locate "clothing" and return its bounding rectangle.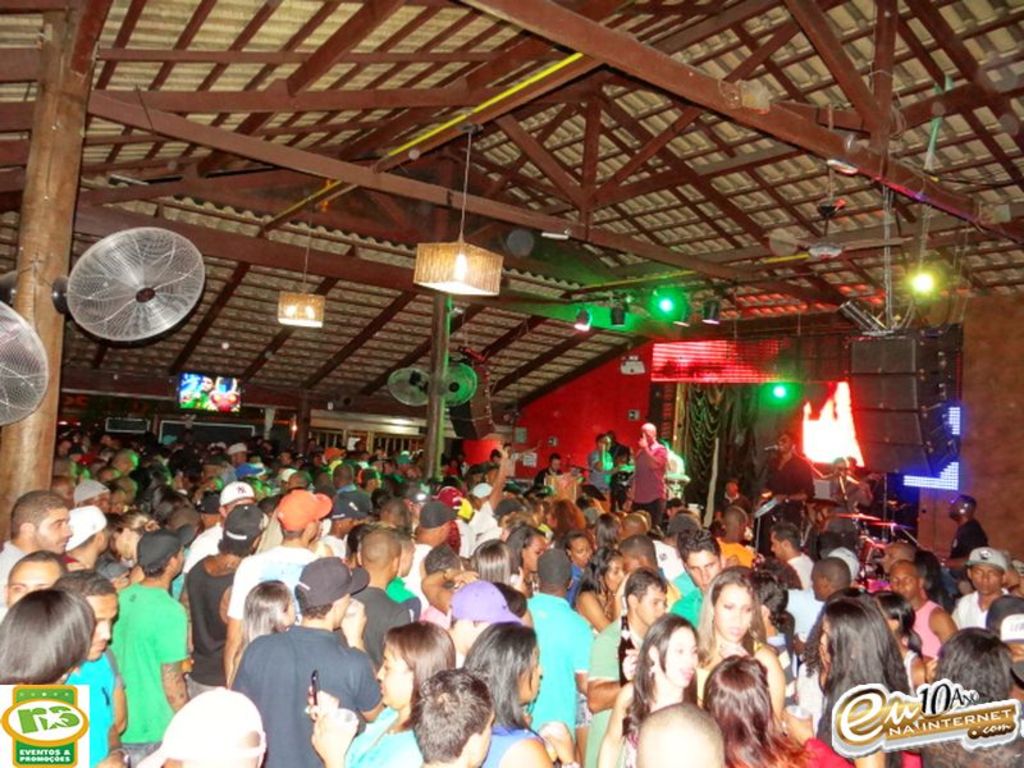
[125, 588, 196, 767].
